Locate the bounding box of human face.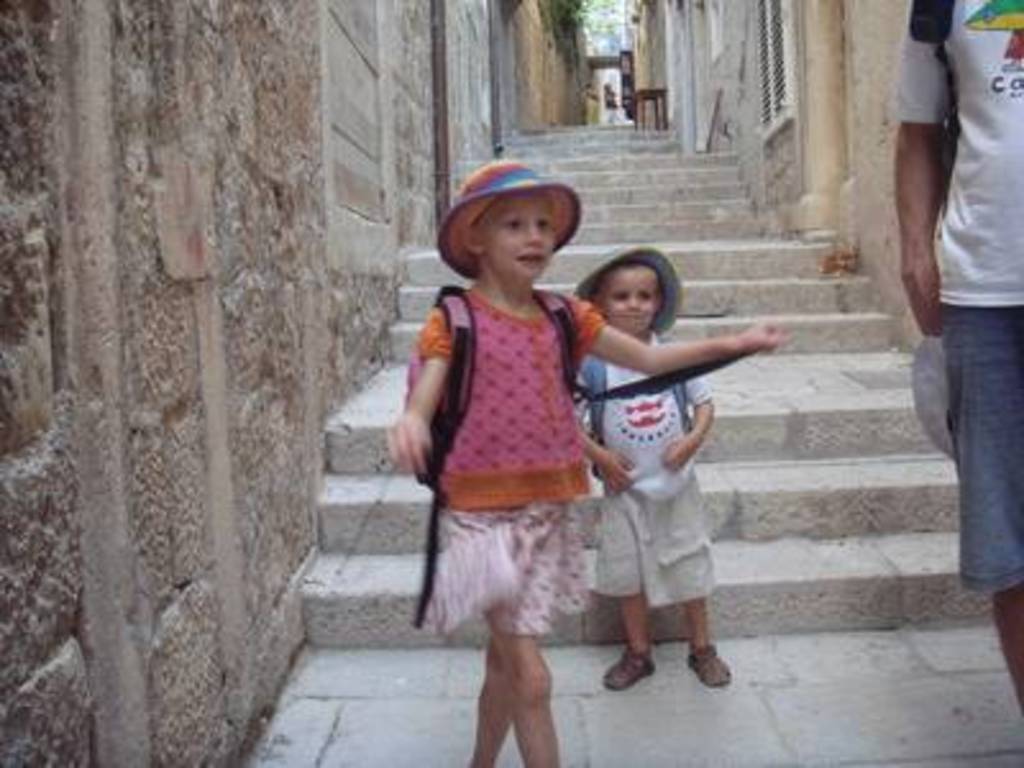
Bounding box: bbox=(604, 269, 658, 346).
